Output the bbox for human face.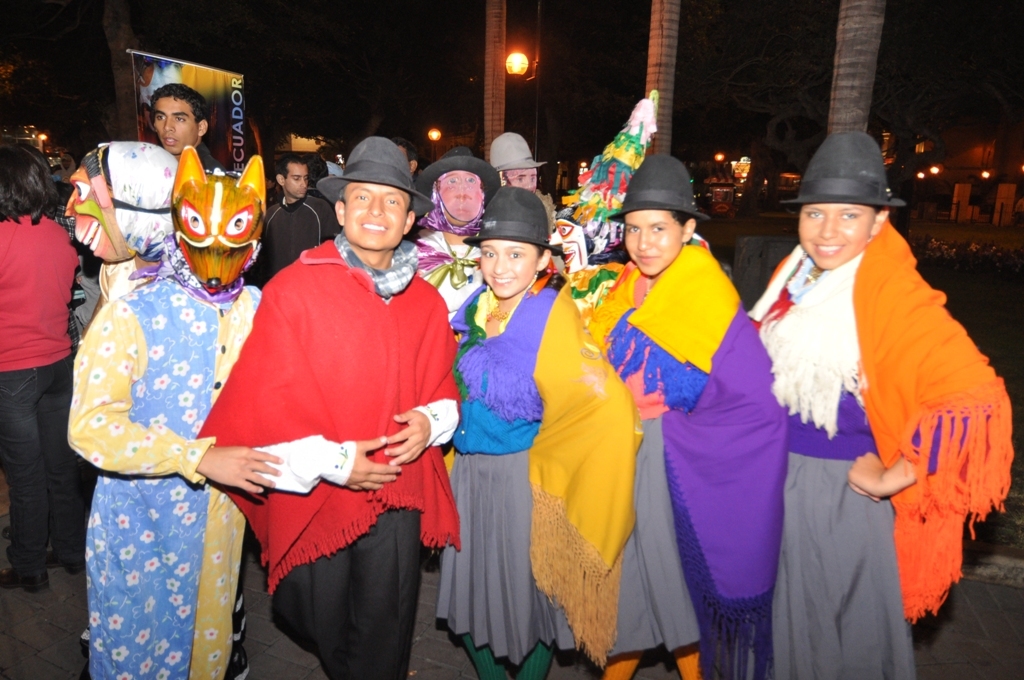
[x1=624, y1=212, x2=682, y2=279].
